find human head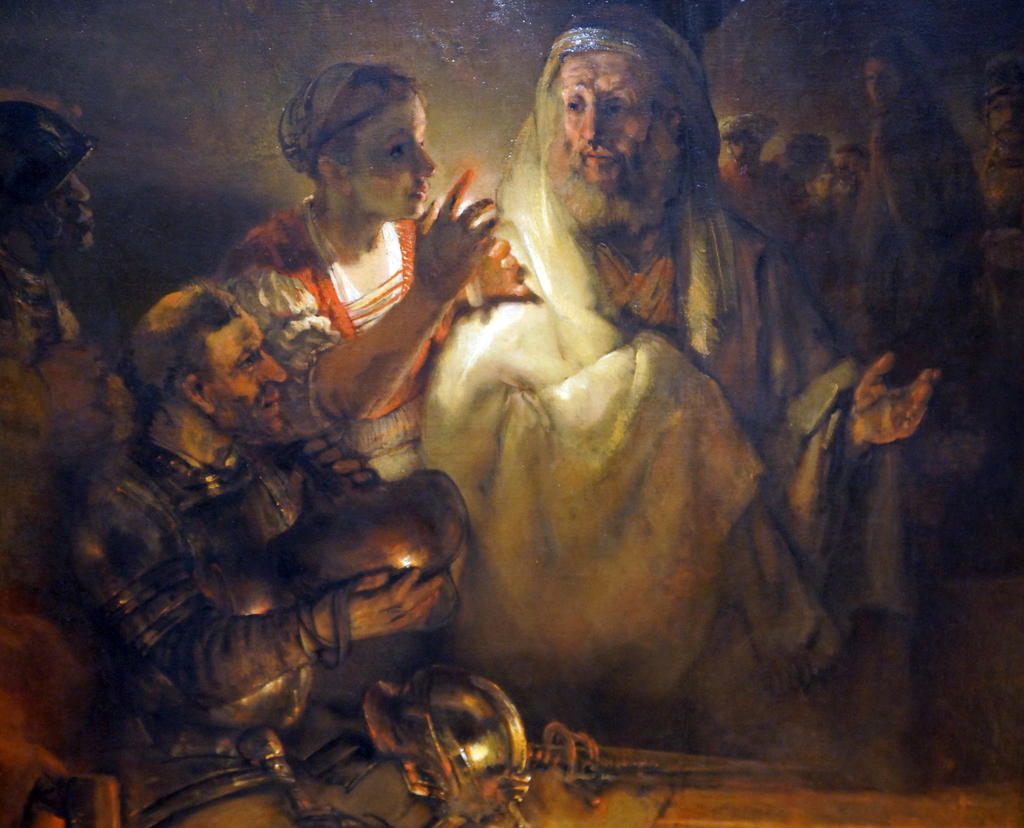
(left=272, top=51, right=445, bottom=232)
